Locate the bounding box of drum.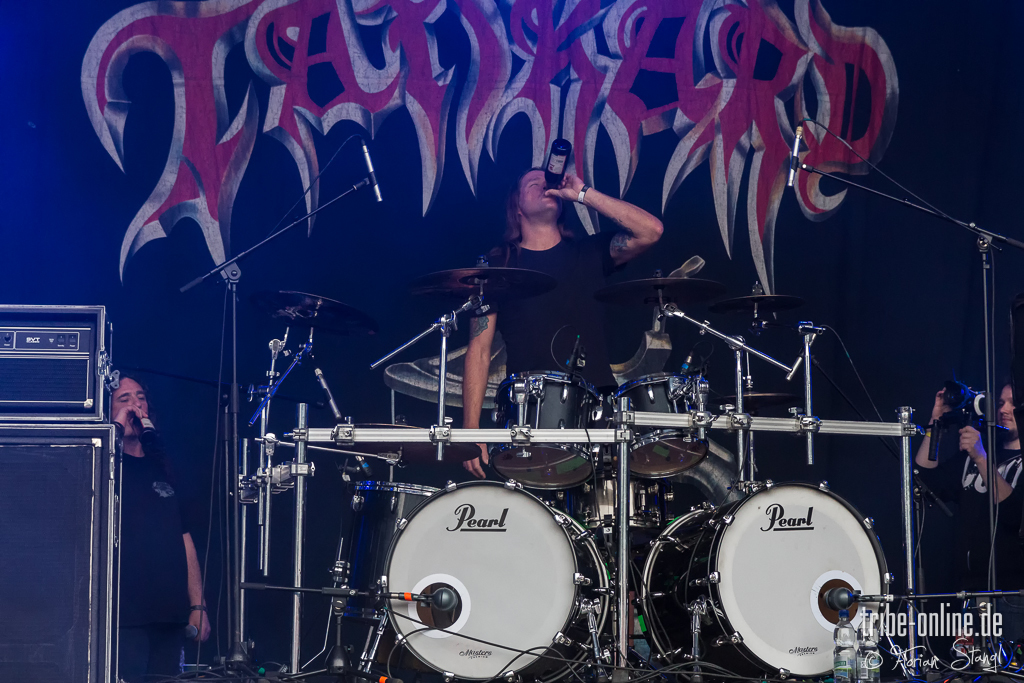
Bounding box: detection(635, 481, 893, 681).
